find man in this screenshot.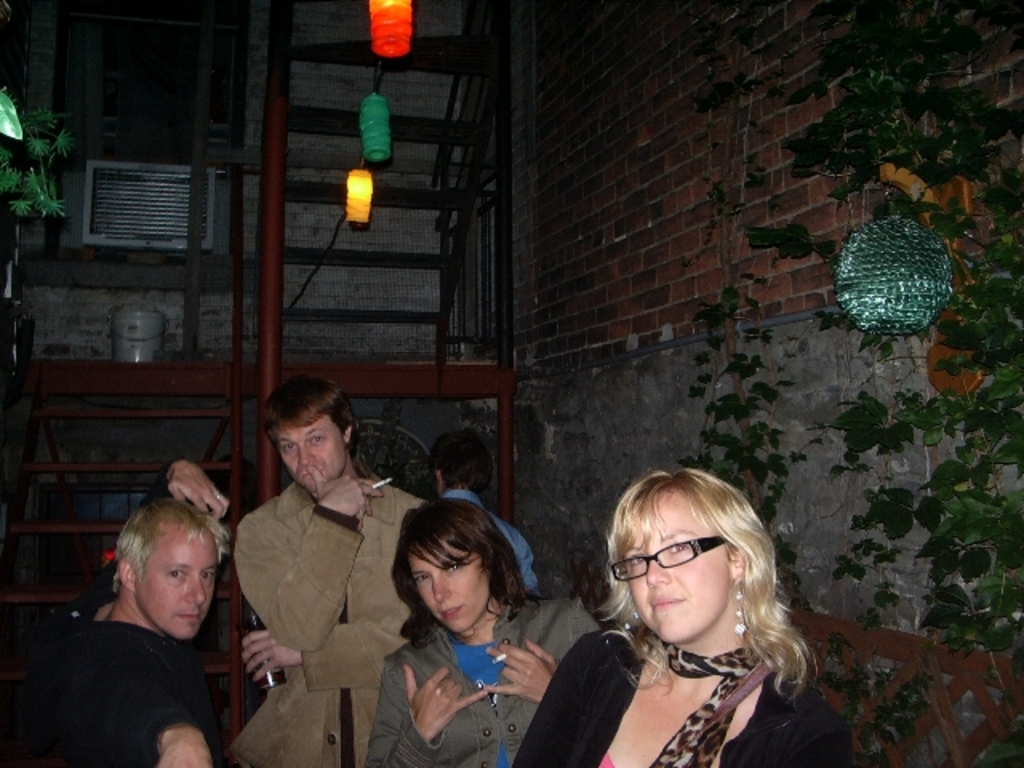
The bounding box for man is 35 459 232 766.
